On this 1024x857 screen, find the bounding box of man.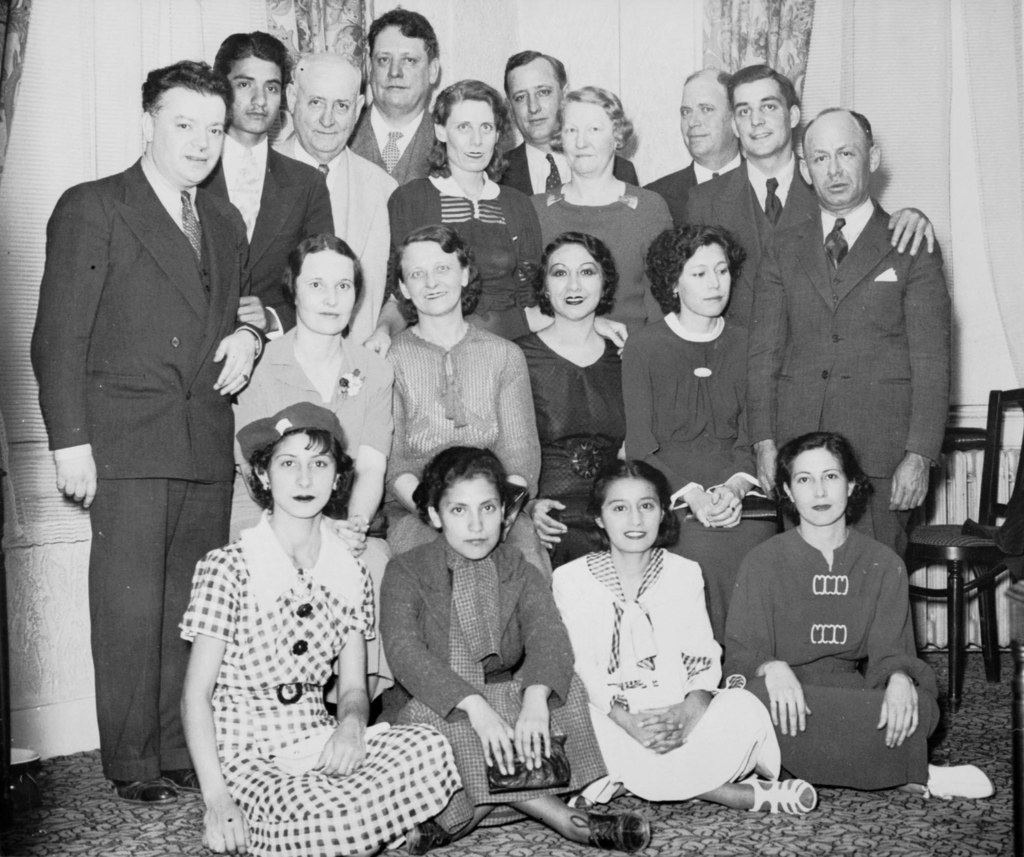
Bounding box: [left=202, top=22, right=335, bottom=333].
